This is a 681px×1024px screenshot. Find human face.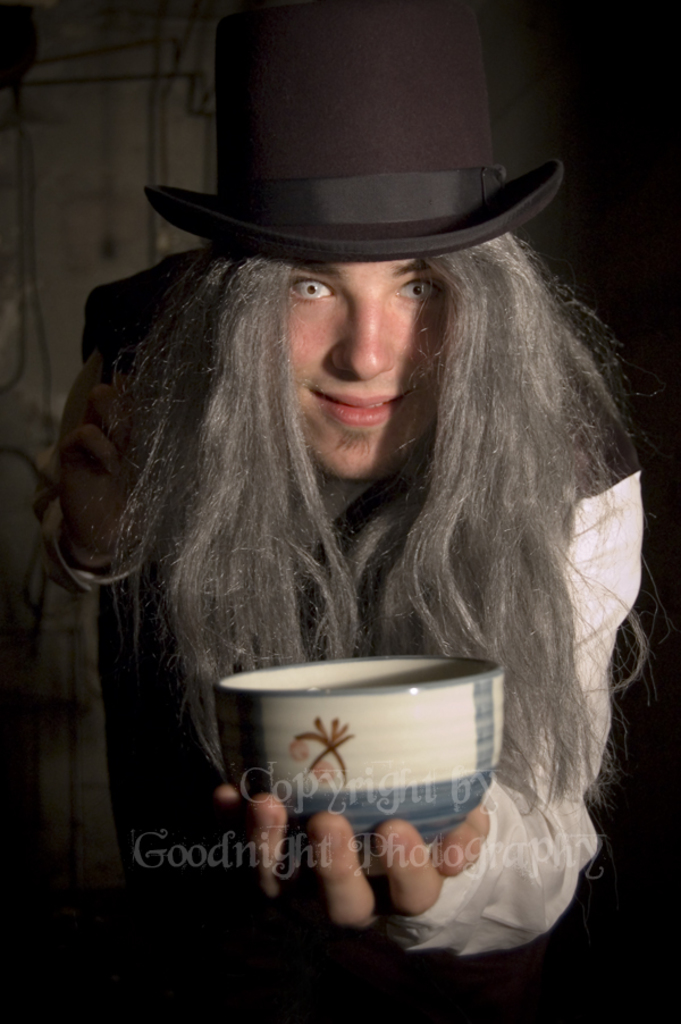
Bounding box: locate(281, 262, 452, 485).
